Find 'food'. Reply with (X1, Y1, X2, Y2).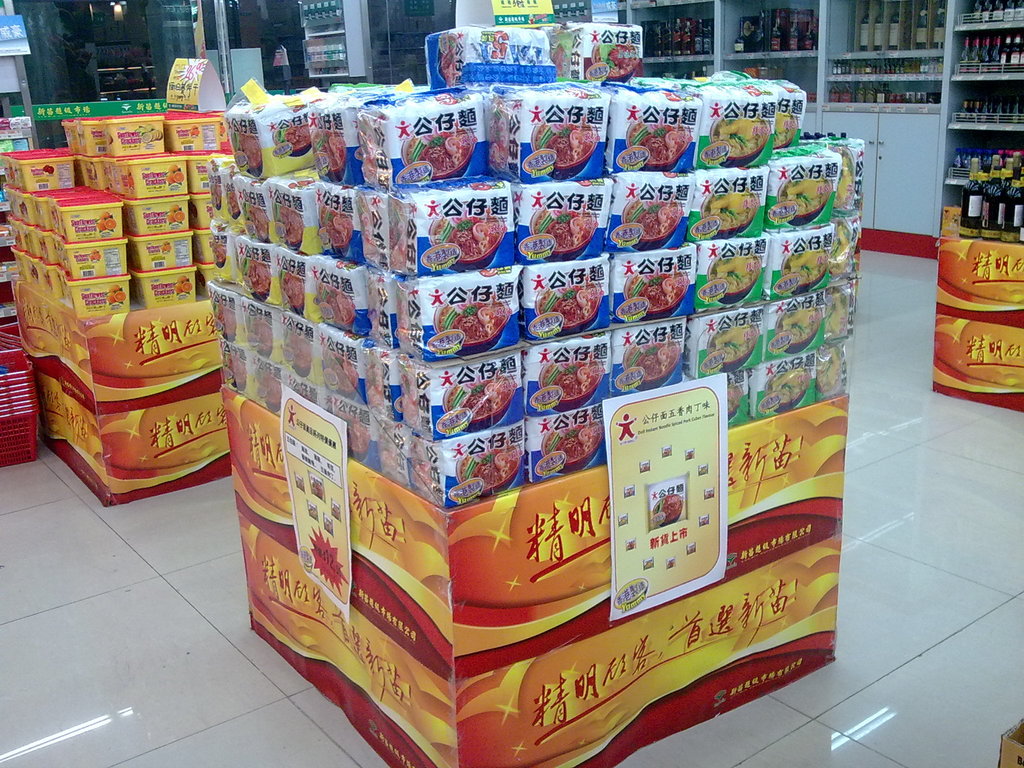
(237, 128, 262, 169).
